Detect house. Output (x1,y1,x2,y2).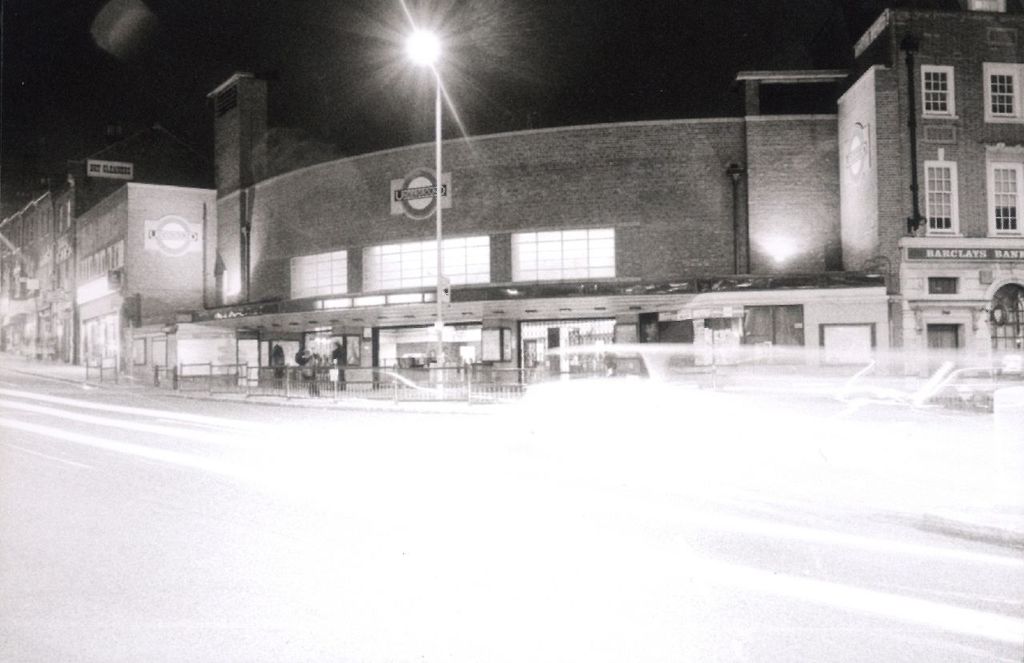
(0,174,85,369).
